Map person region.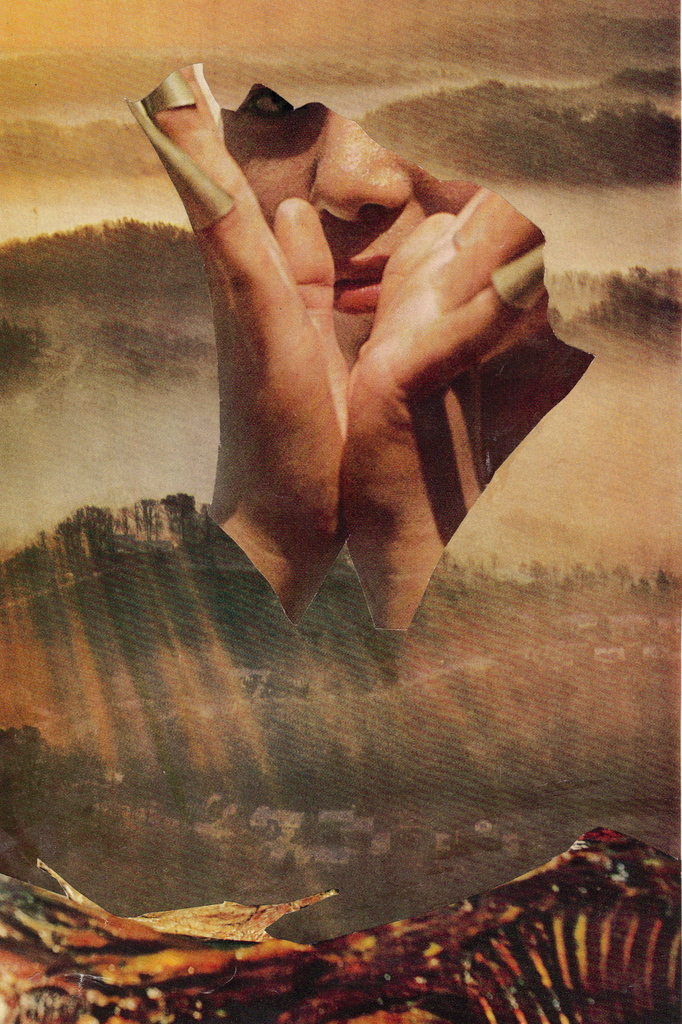
Mapped to pyautogui.locateOnScreen(132, 64, 559, 641).
